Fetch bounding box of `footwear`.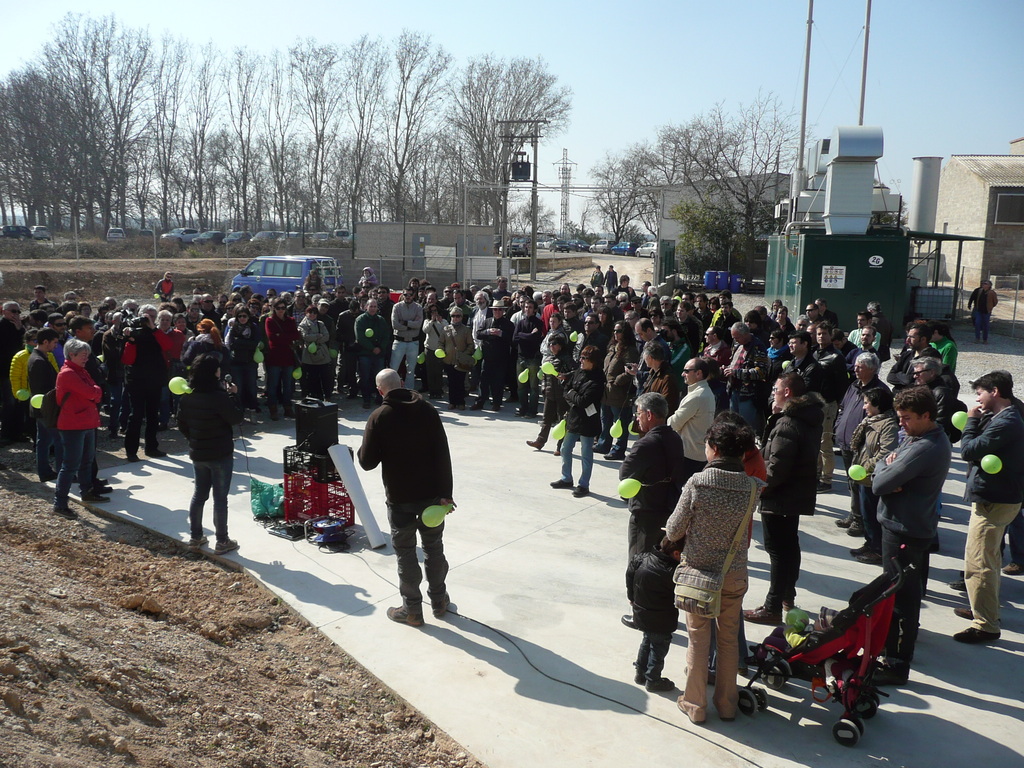
Bbox: 54:505:82:517.
